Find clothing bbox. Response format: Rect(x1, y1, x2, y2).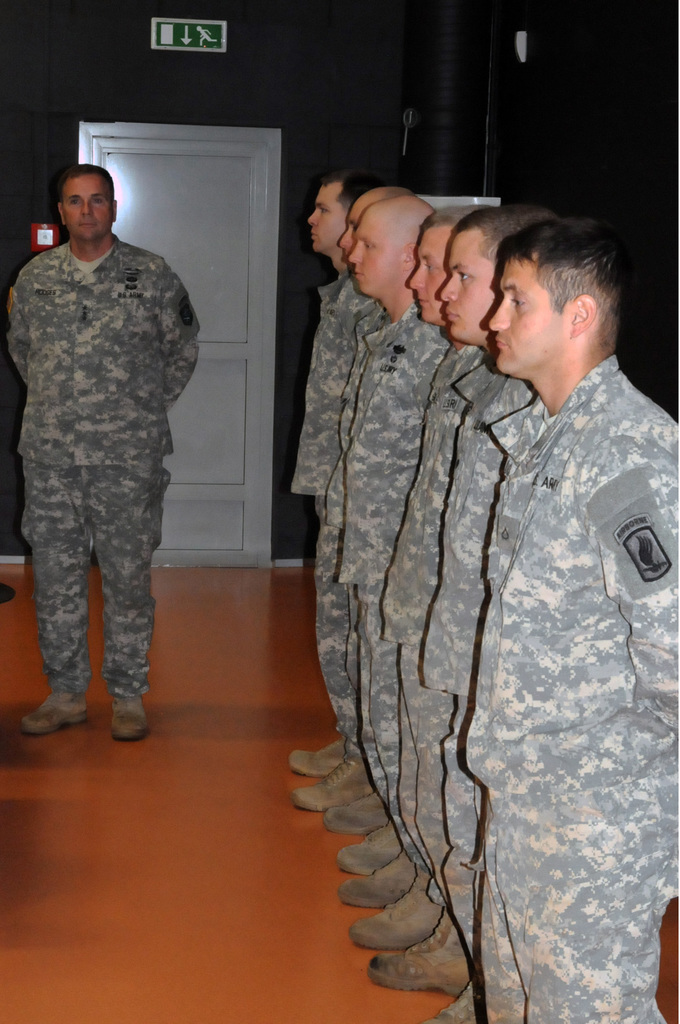
Rect(305, 264, 462, 764).
